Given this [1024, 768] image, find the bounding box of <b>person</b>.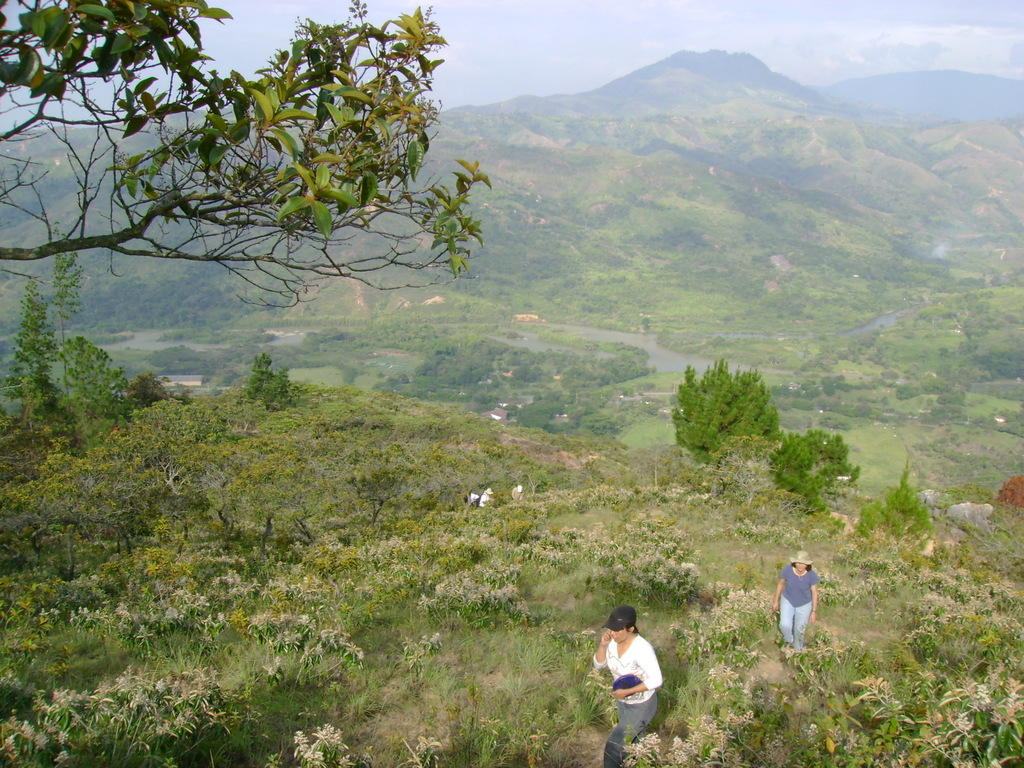
765,554,820,655.
